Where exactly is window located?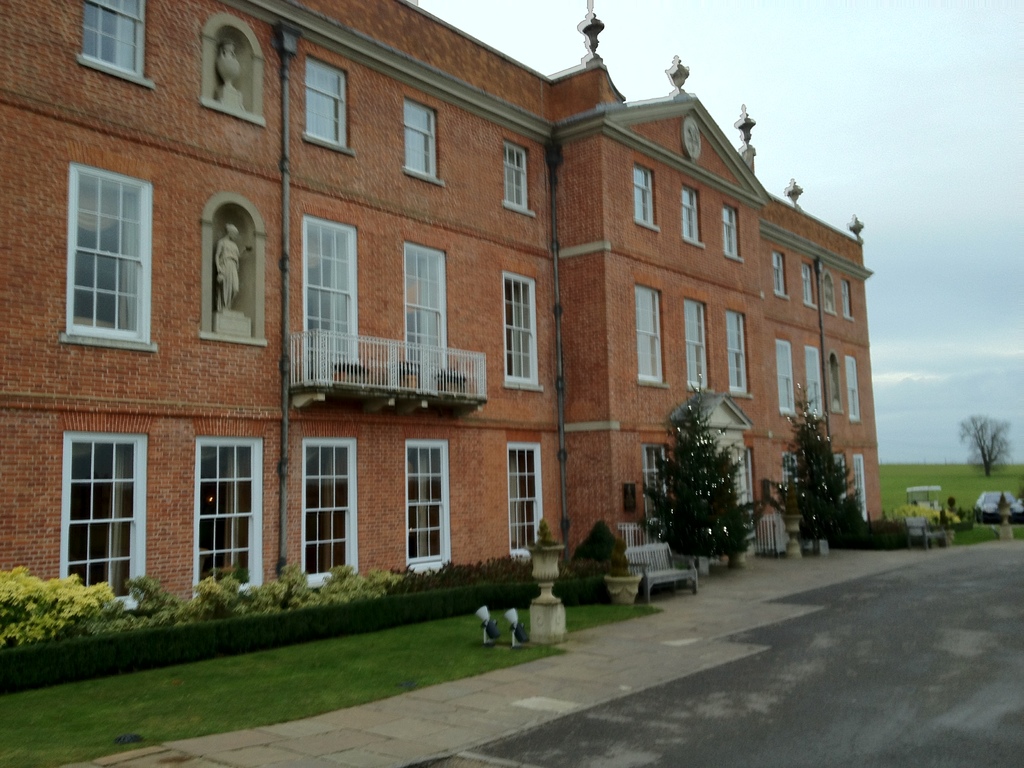
Its bounding box is [721,205,741,264].
